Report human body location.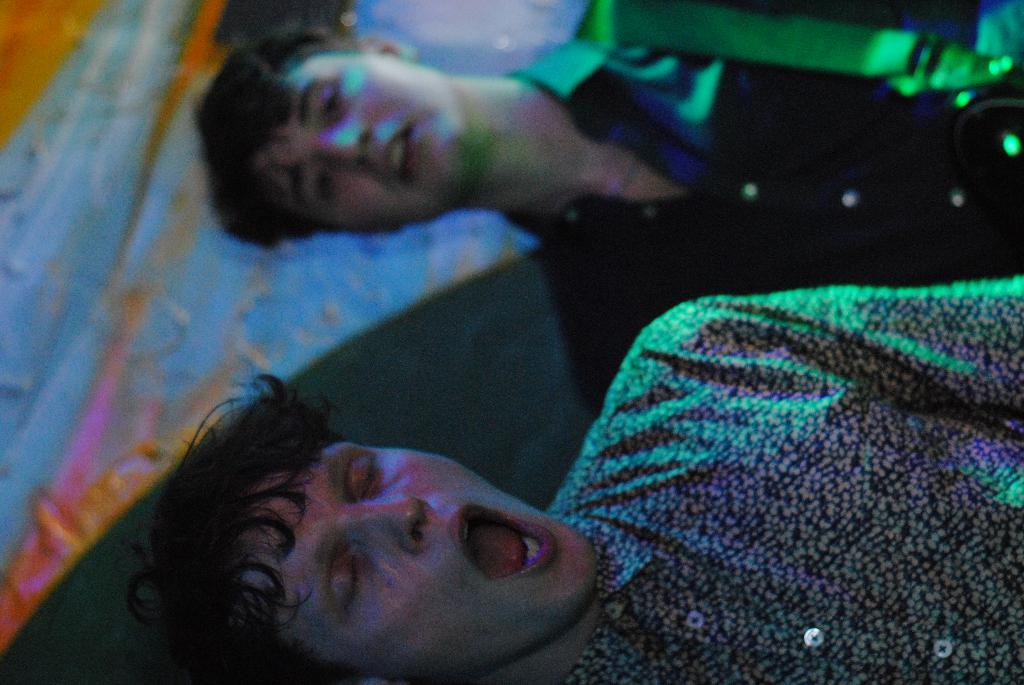
Report: rect(0, 203, 957, 684).
